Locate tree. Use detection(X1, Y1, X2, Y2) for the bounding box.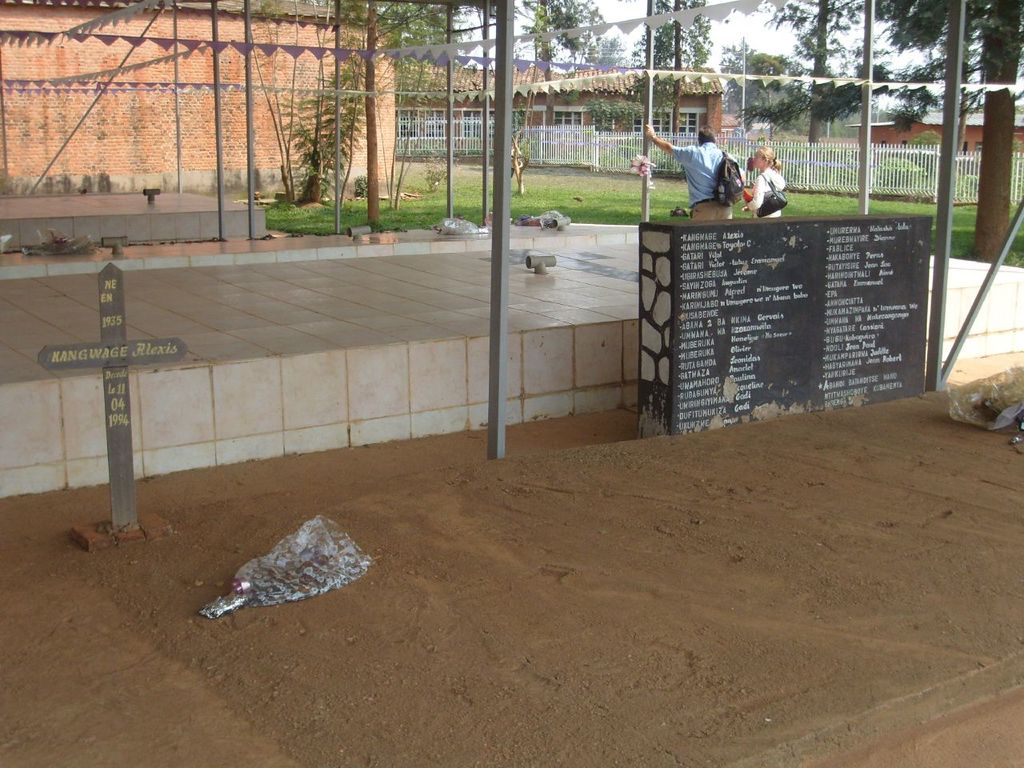
detection(293, 0, 451, 242).
